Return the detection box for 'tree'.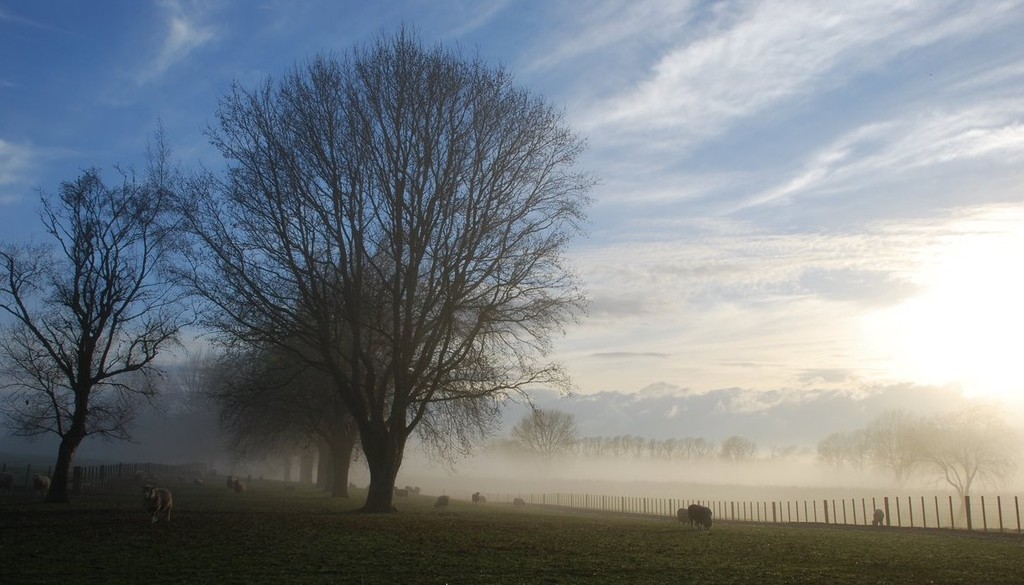
(883,399,1013,513).
